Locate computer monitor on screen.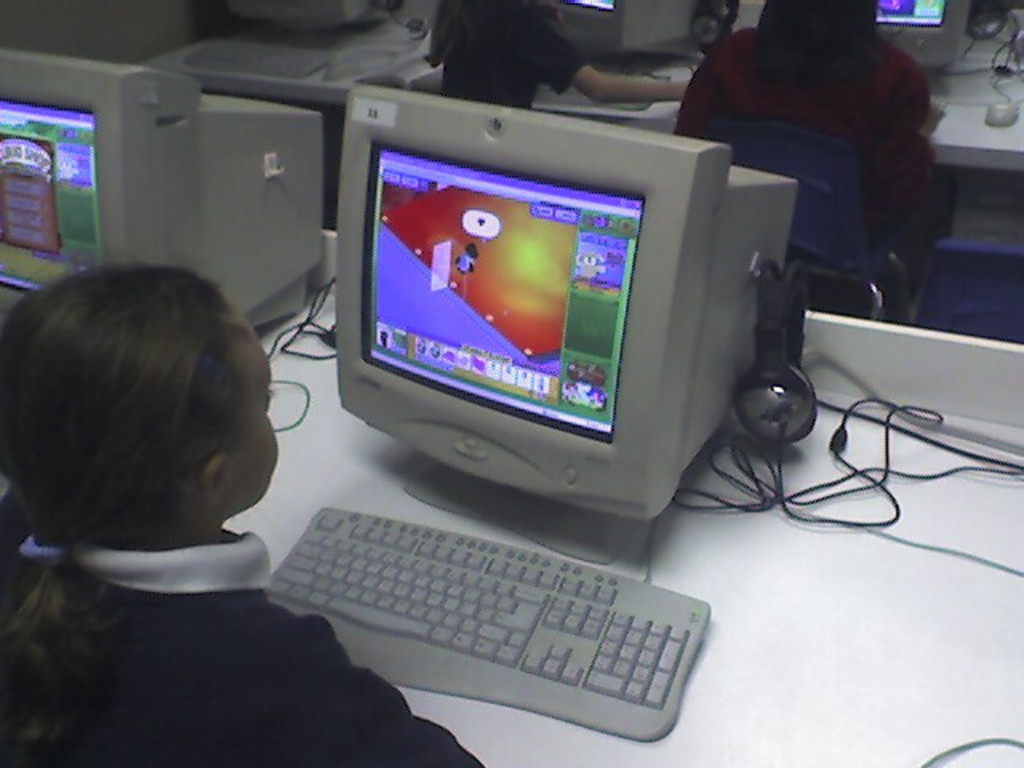
On screen at 0, 42, 336, 386.
